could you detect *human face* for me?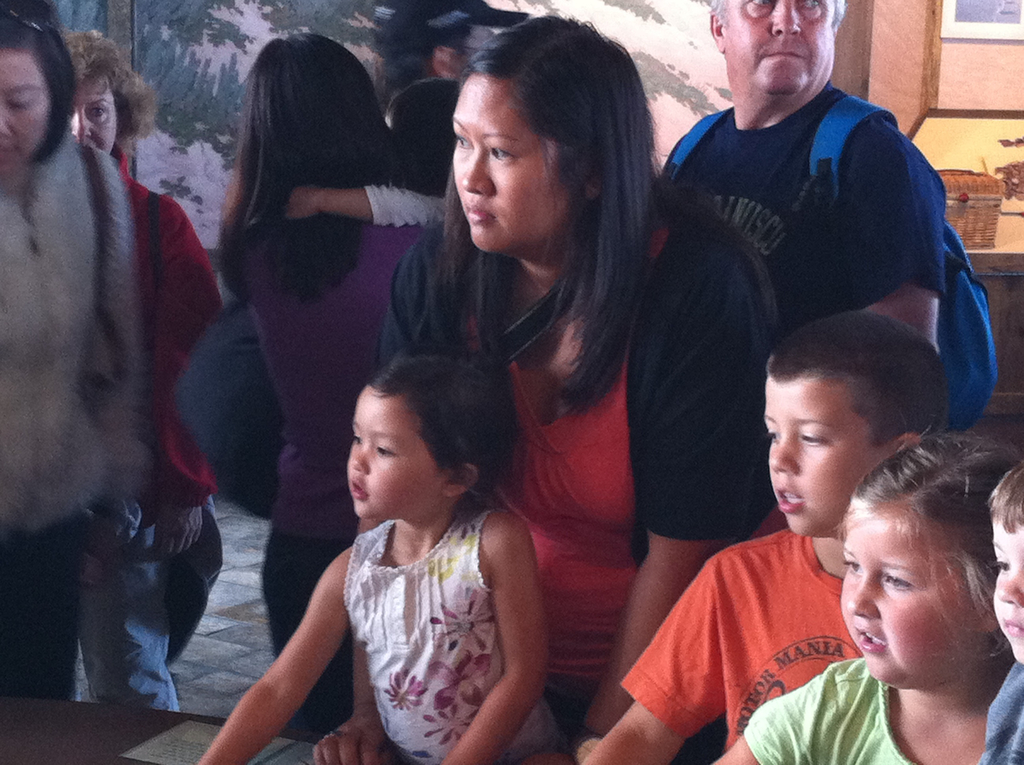
Detection result: (0, 45, 45, 179).
